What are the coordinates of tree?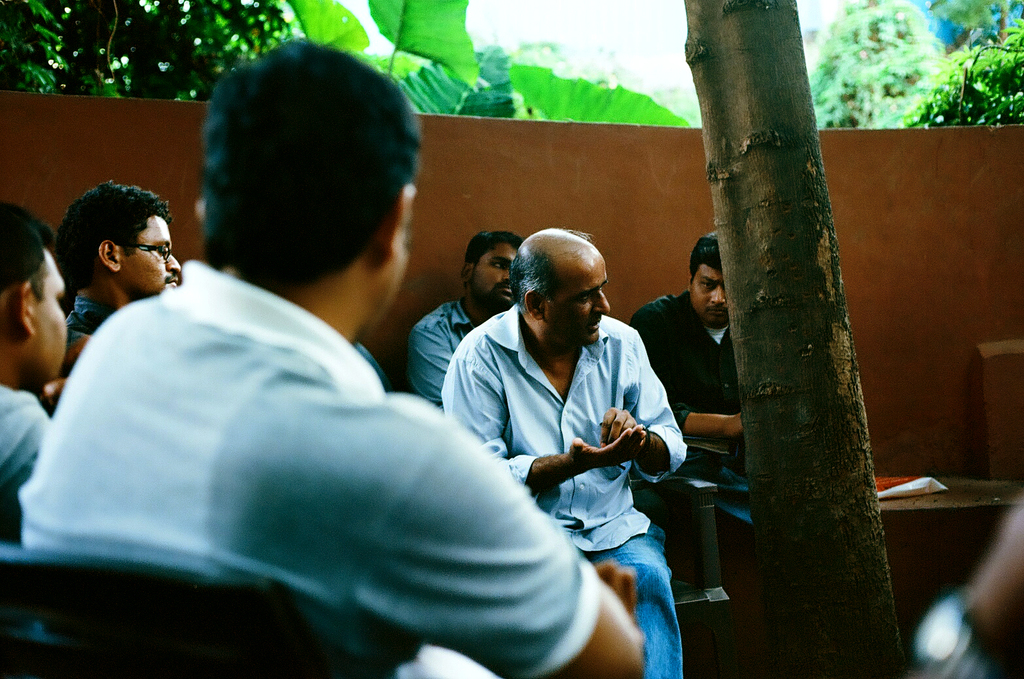
l=809, t=0, r=1023, b=134.
